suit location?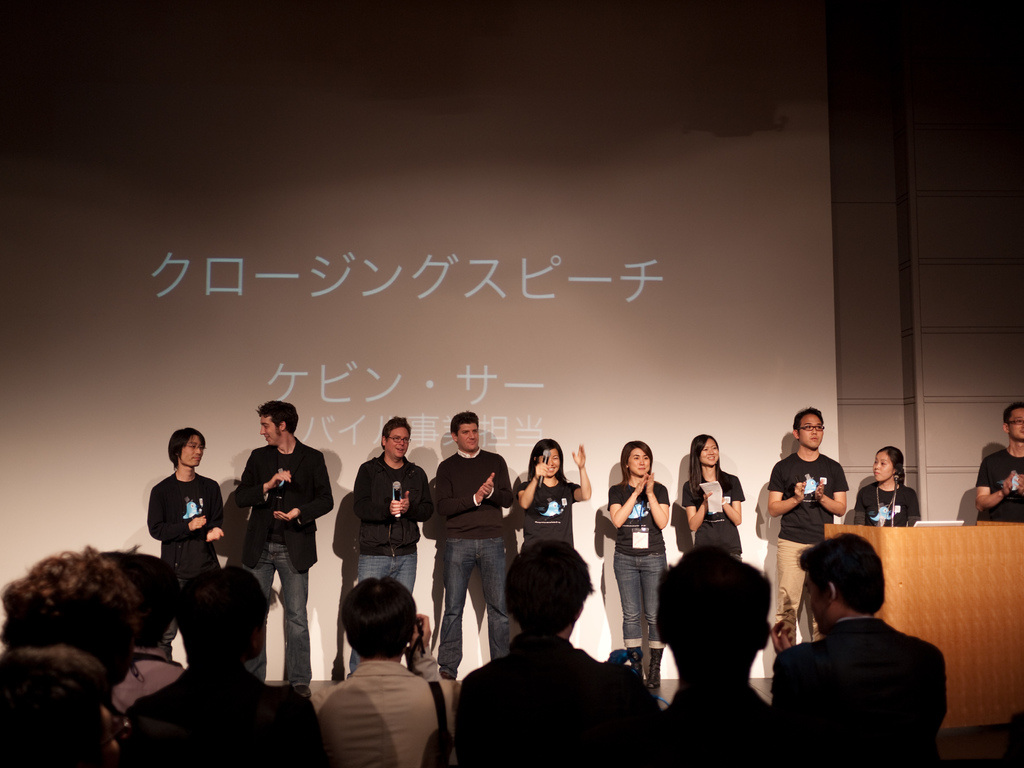
460 634 664 767
